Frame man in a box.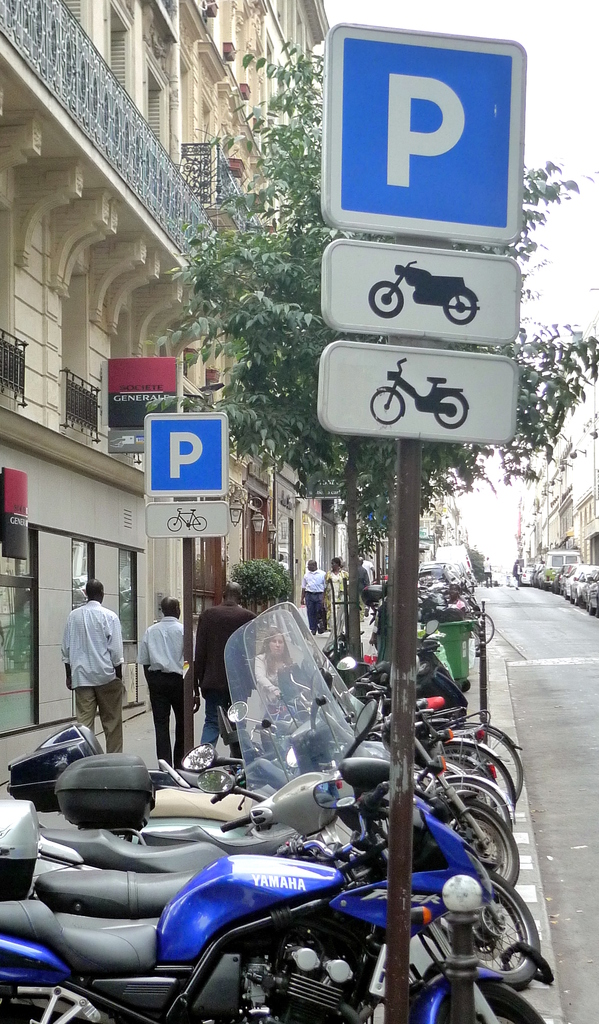
l=302, t=557, r=327, b=630.
